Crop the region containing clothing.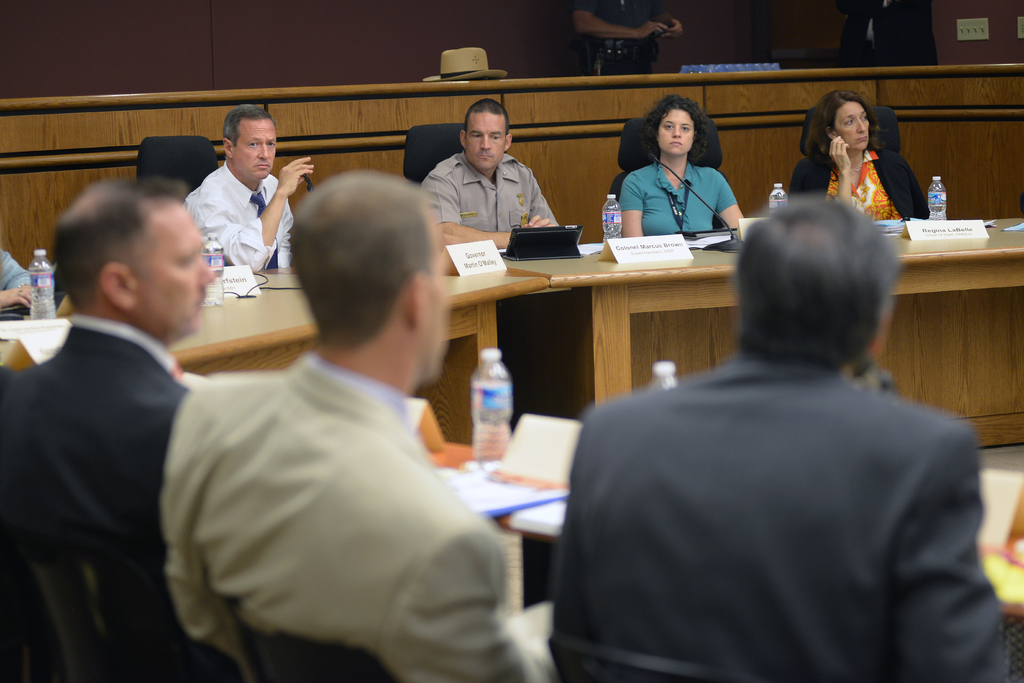
Crop region: (x1=185, y1=158, x2=294, y2=273).
